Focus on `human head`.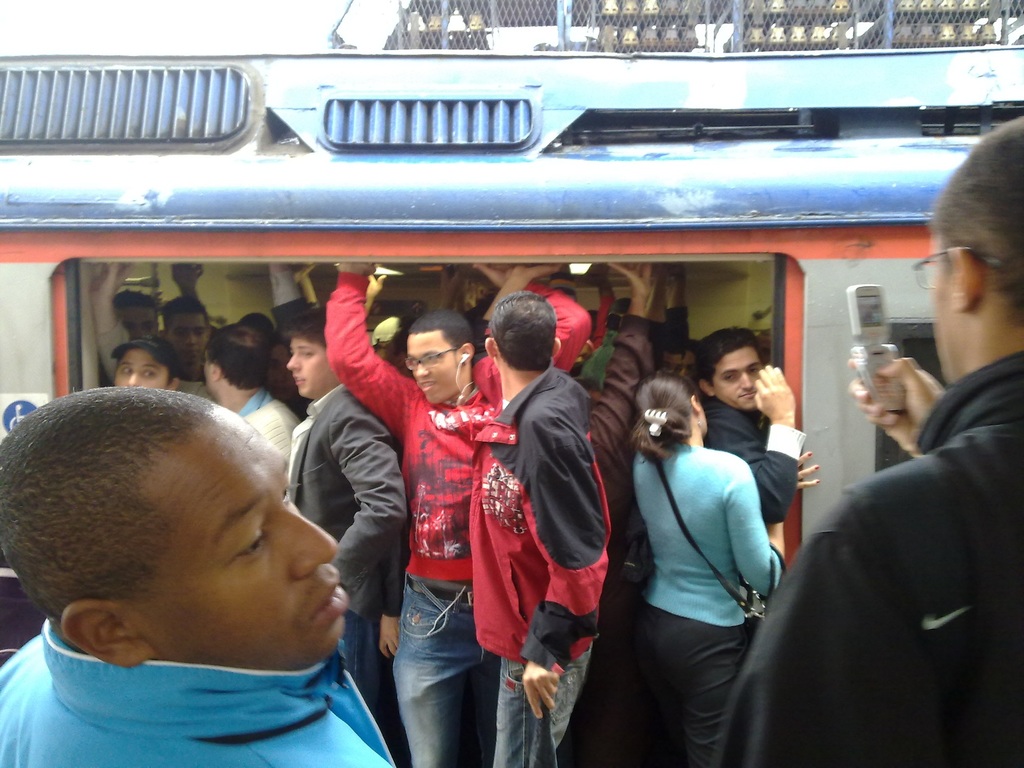
Focused at [x1=285, y1=308, x2=340, y2=397].
